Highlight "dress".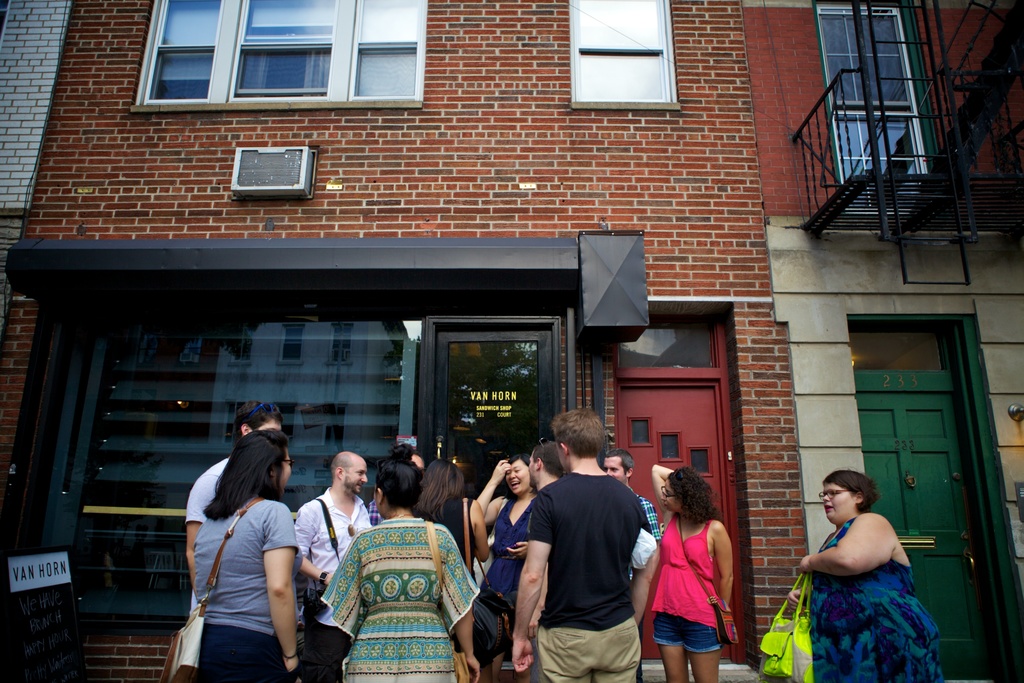
Highlighted region: 486/498/534/608.
